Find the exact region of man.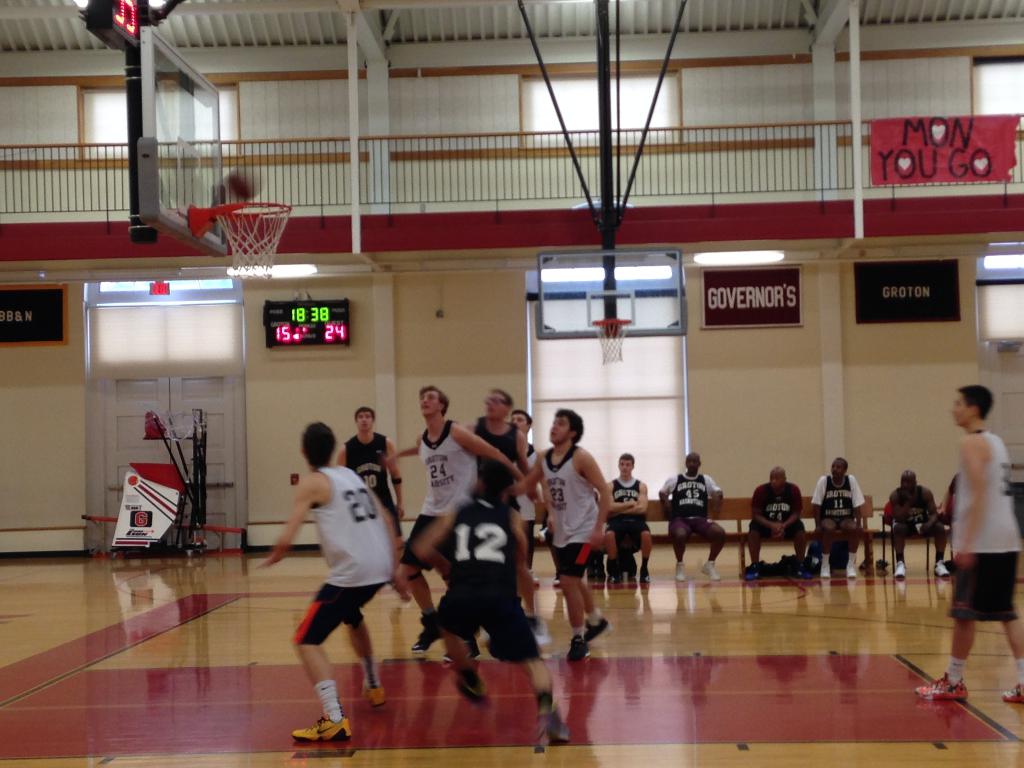
Exact region: box(662, 451, 726, 585).
